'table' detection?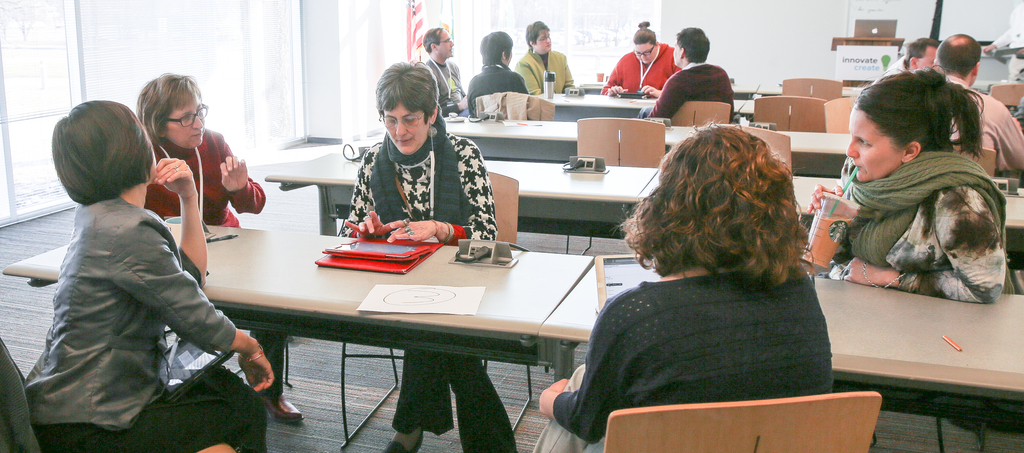
detection(538, 267, 1023, 452)
